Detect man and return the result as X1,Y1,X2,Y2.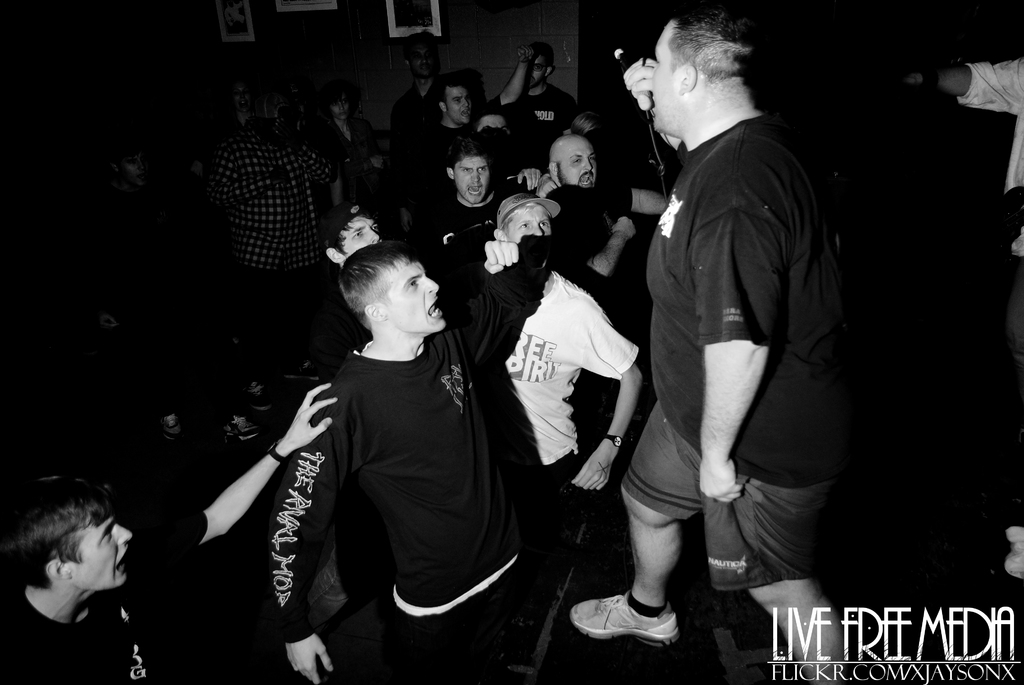
505,39,580,170.
